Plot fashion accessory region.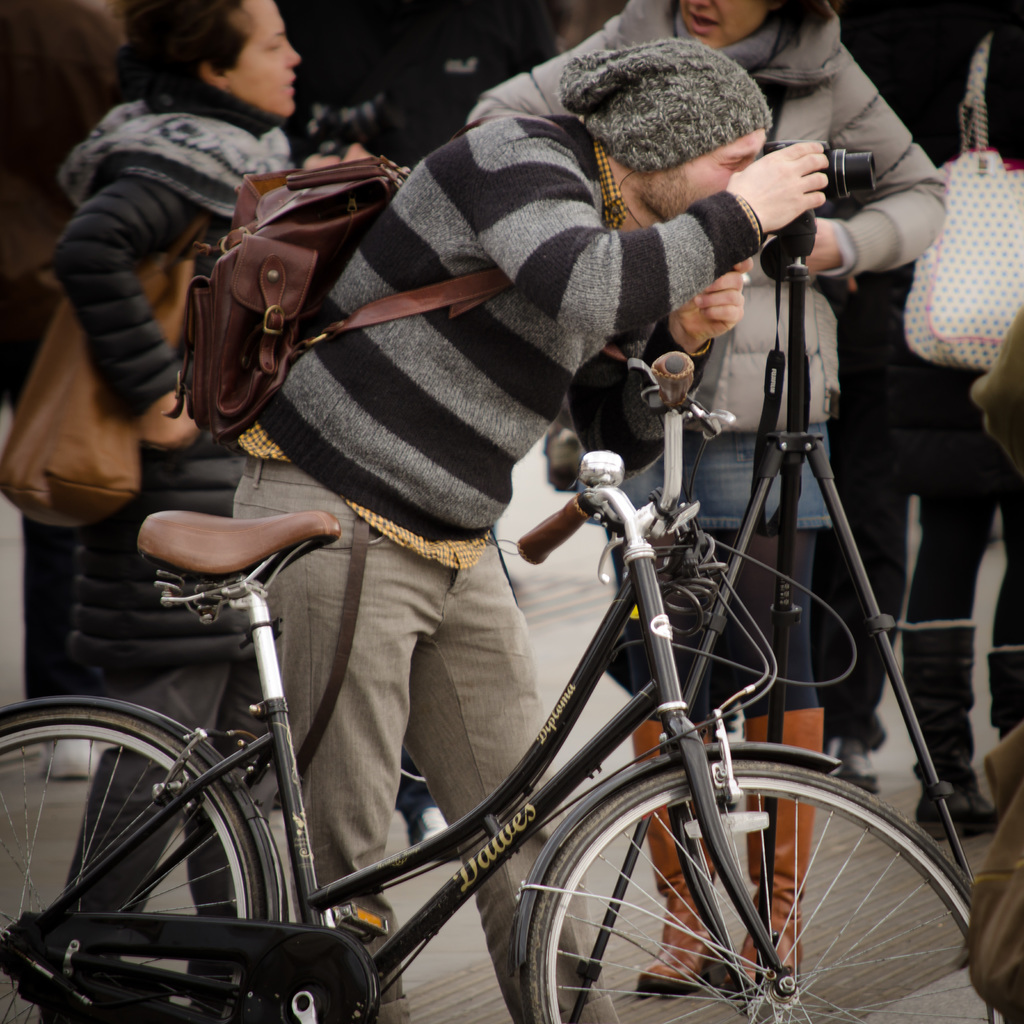
Plotted at (0, 210, 212, 528).
